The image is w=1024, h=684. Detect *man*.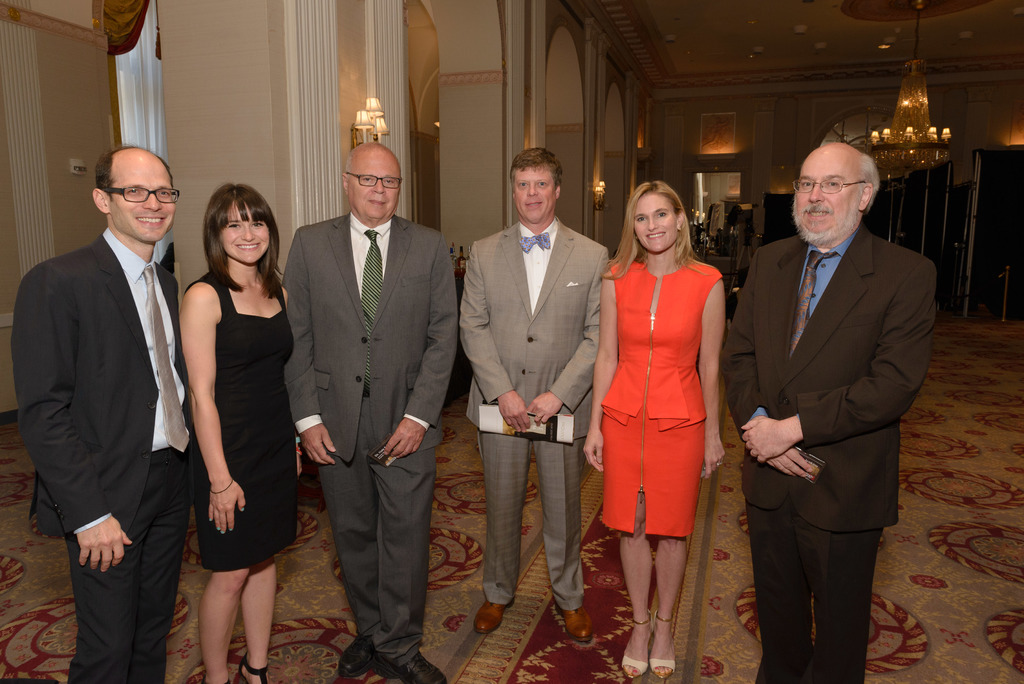
Detection: select_region(445, 154, 601, 631).
